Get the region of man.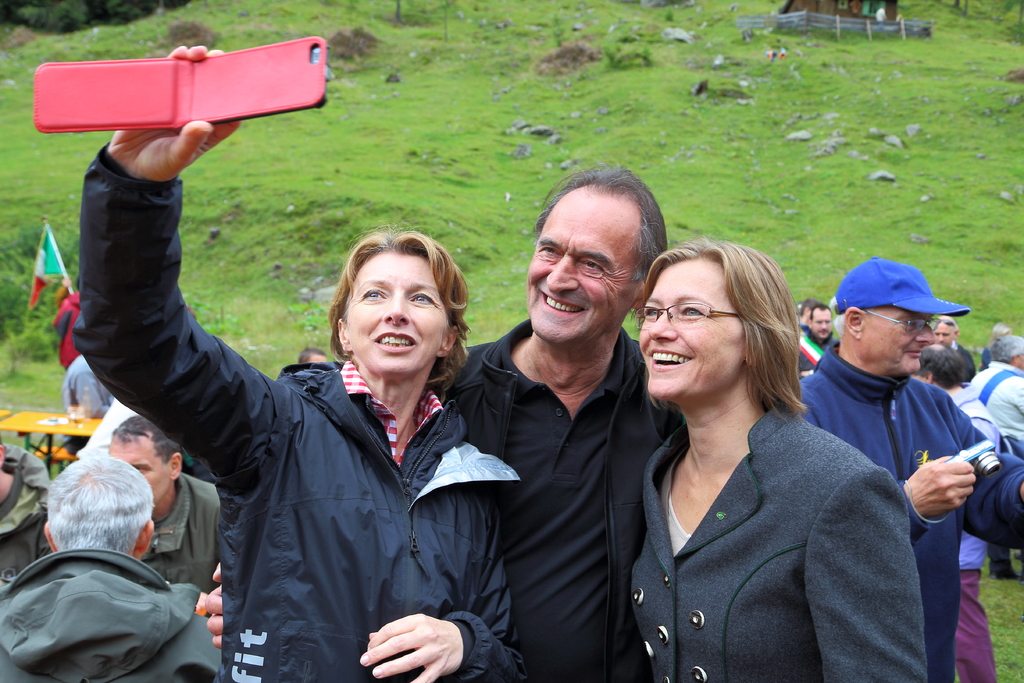
[0, 435, 42, 586].
